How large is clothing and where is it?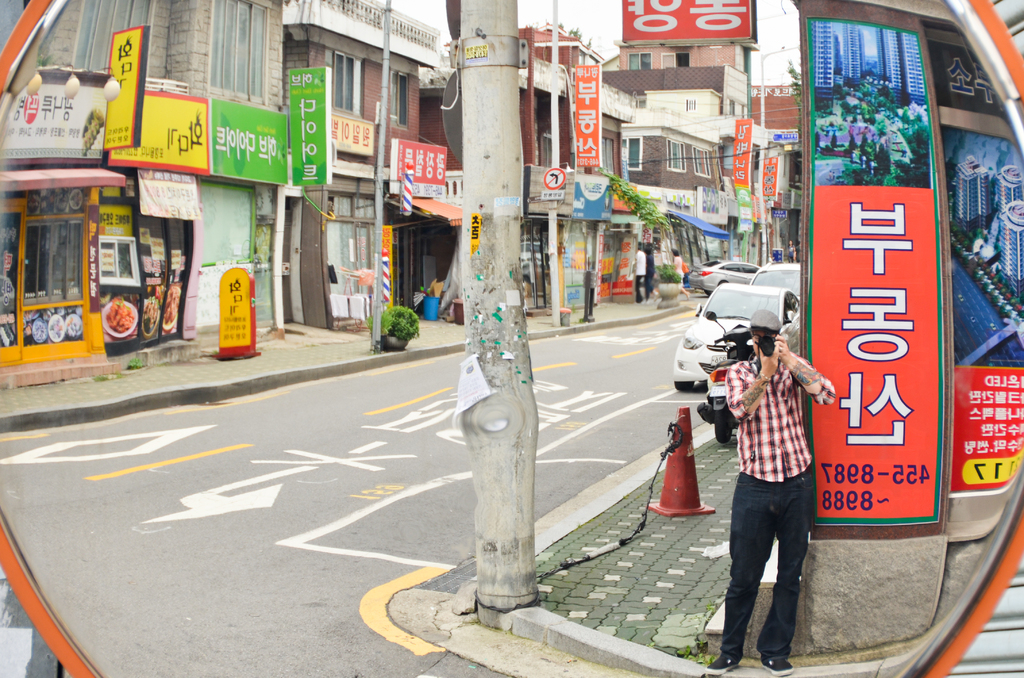
Bounding box: x1=714 y1=342 x2=824 y2=653.
